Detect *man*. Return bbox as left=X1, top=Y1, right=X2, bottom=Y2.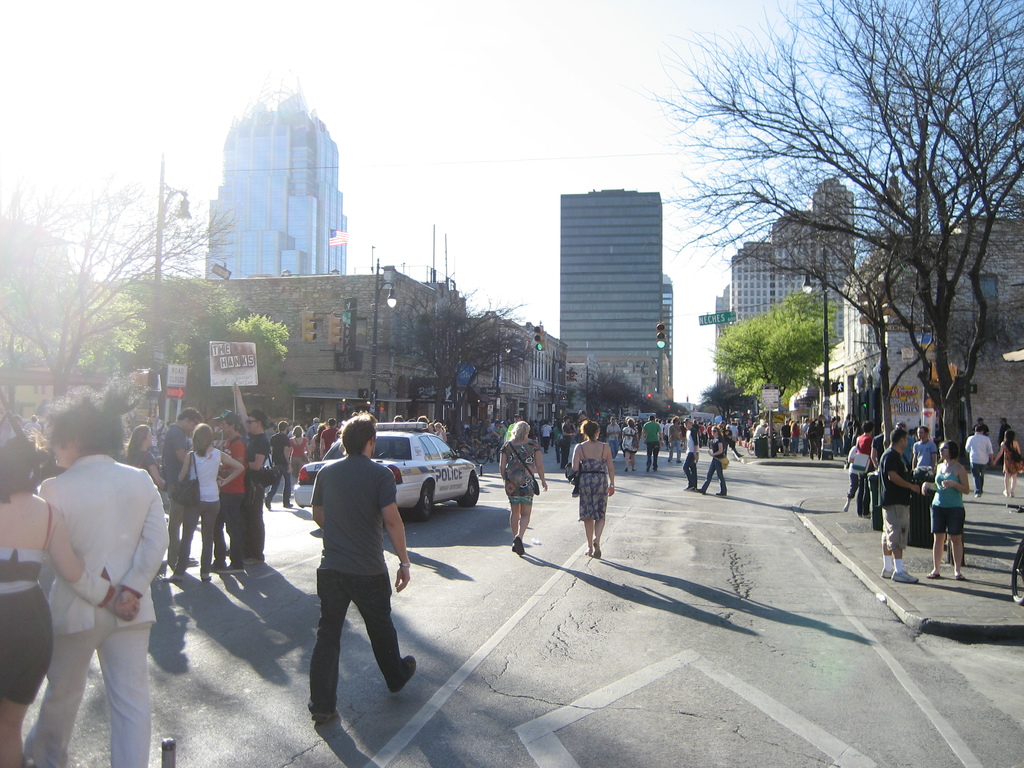
left=858, top=420, right=876, bottom=517.
